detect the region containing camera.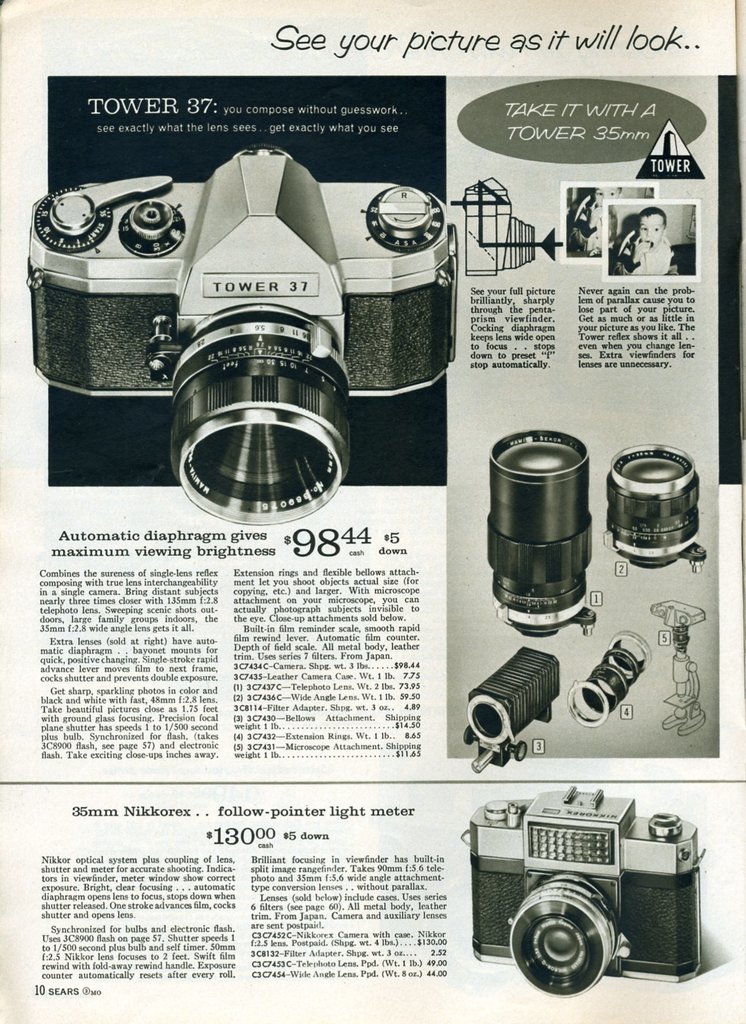
{"x1": 454, "y1": 785, "x2": 703, "y2": 998}.
